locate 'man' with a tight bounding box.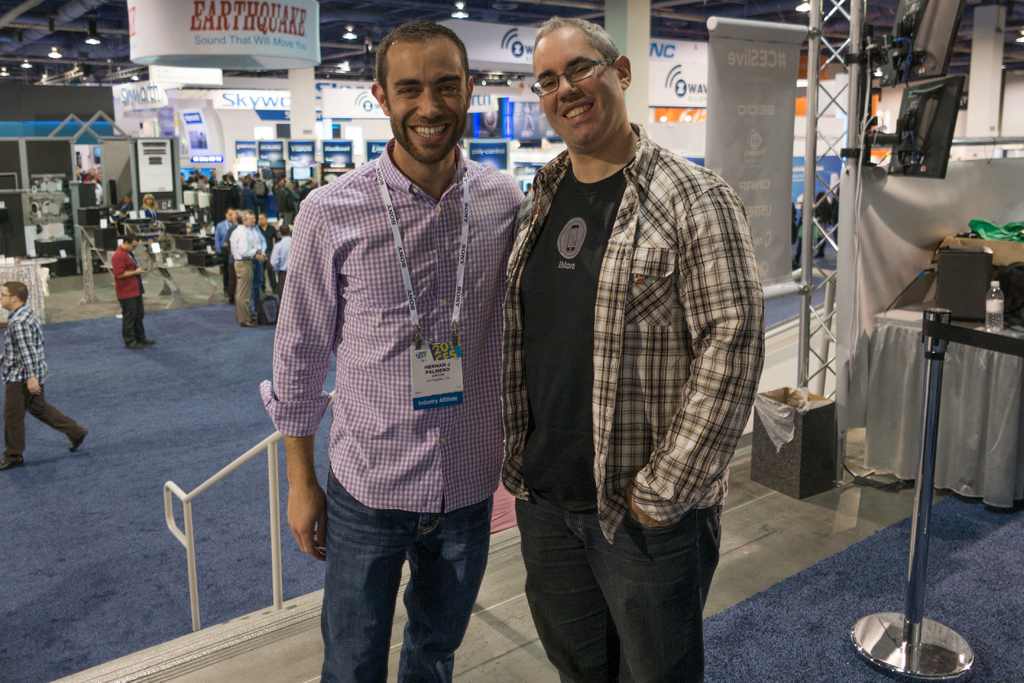
x1=260 y1=210 x2=279 y2=247.
